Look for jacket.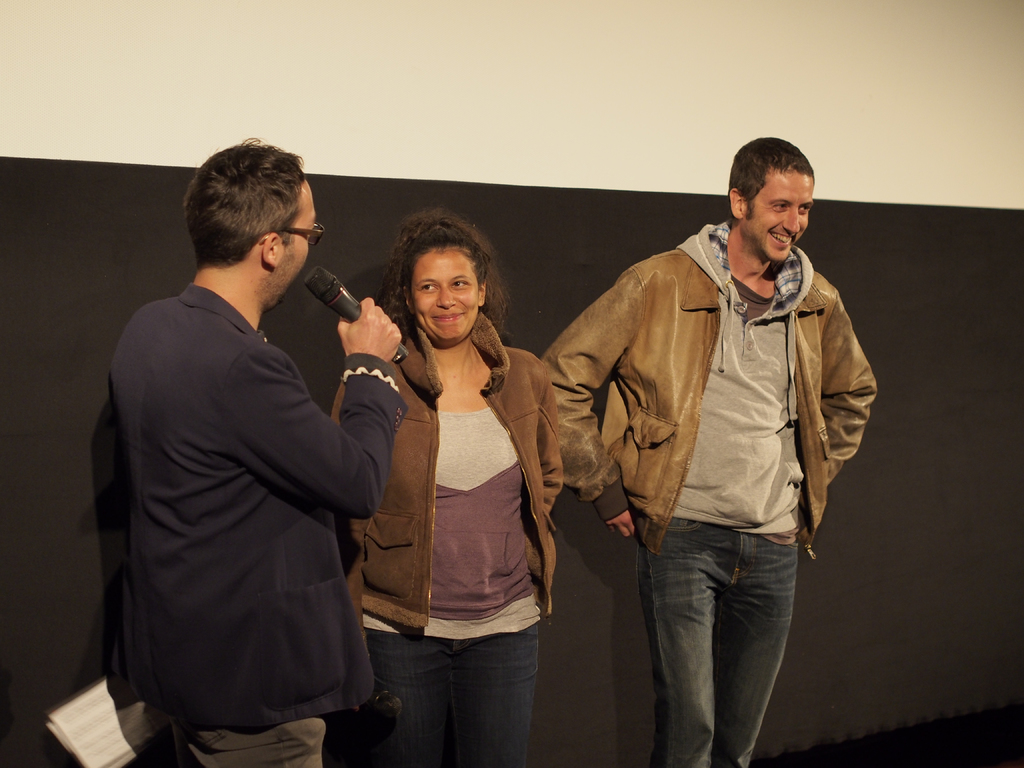
Found: 324/308/566/634.
